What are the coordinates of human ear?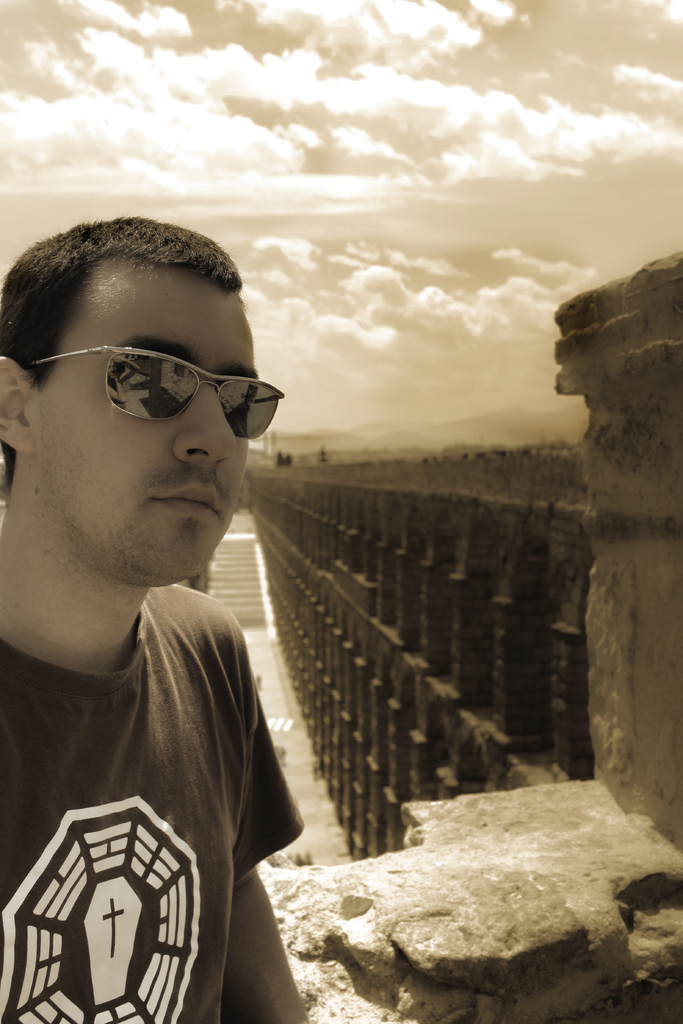
bbox=(0, 358, 36, 449).
